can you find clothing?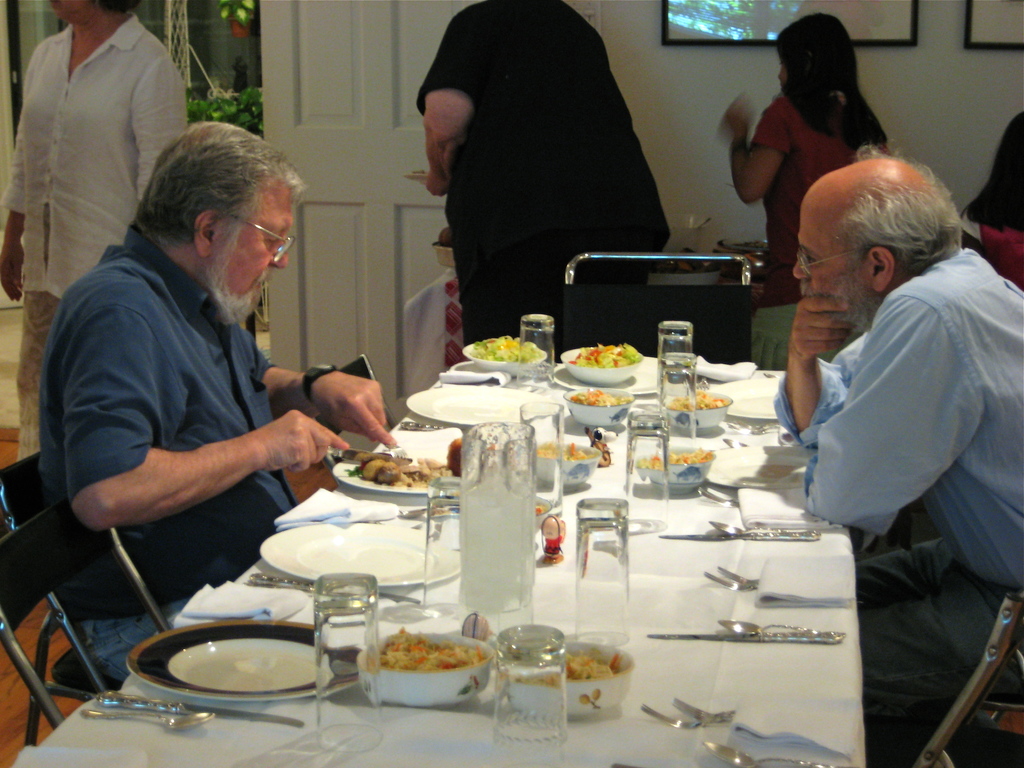
Yes, bounding box: select_region(411, 0, 676, 352).
